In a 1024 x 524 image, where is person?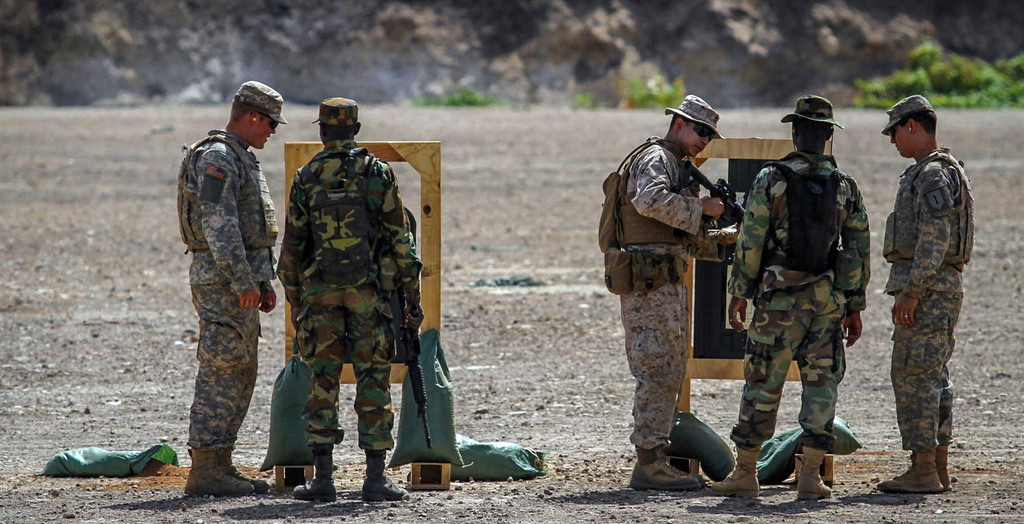
[178, 79, 283, 498].
